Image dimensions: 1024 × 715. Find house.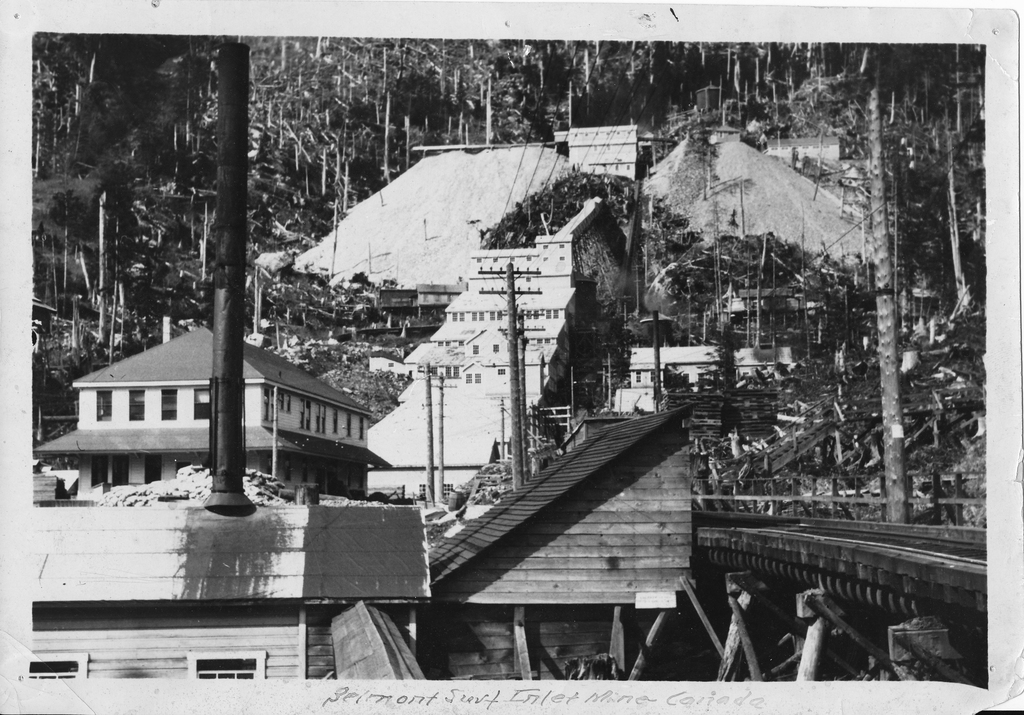
706,116,756,148.
